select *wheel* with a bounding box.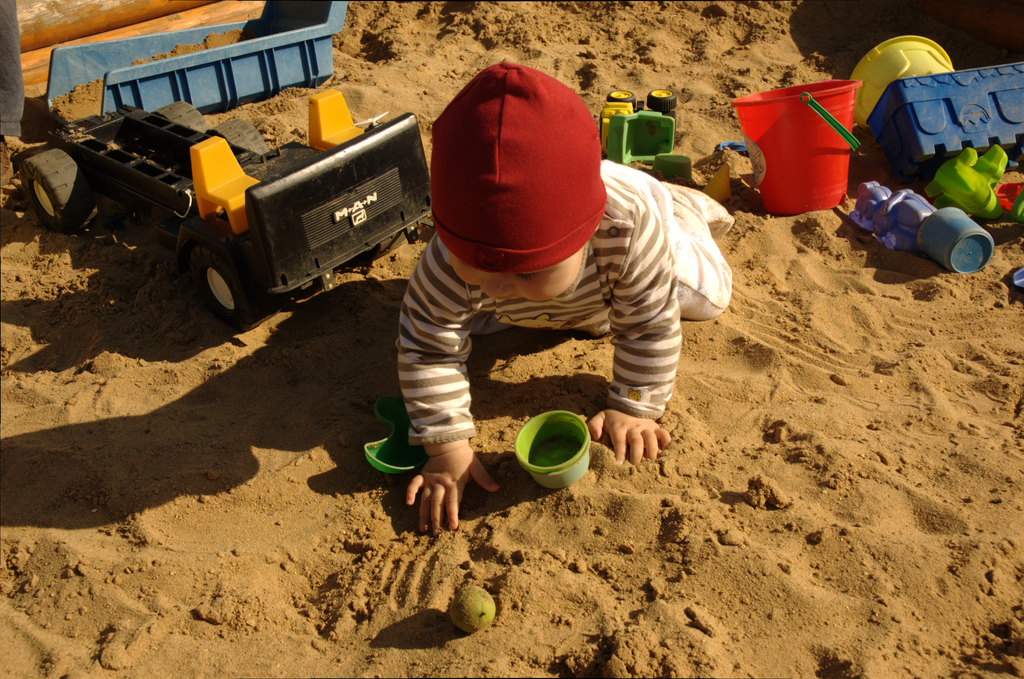
l=150, t=101, r=211, b=135.
